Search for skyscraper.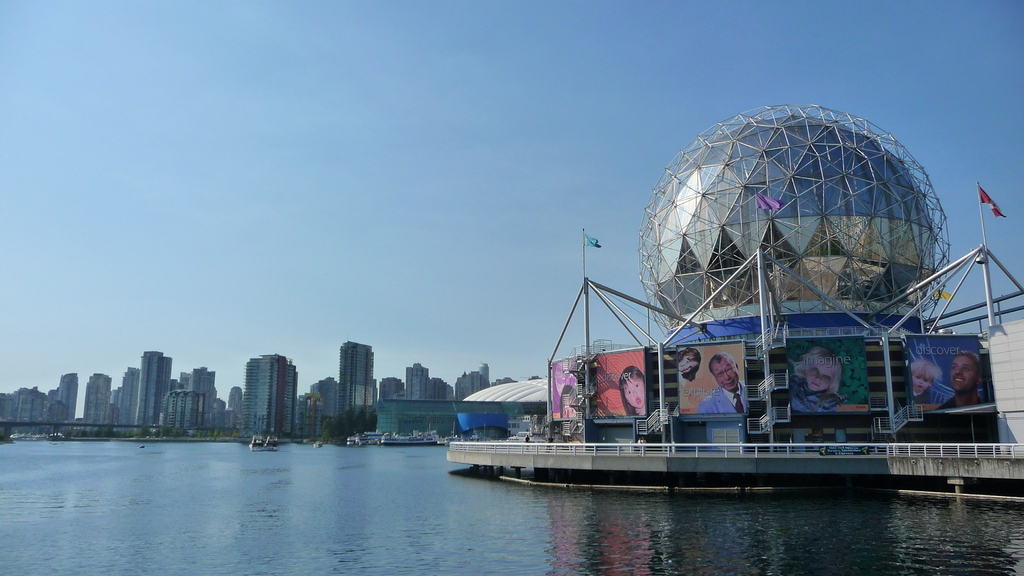
Found at [x1=134, y1=349, x2=174, y2=428].
